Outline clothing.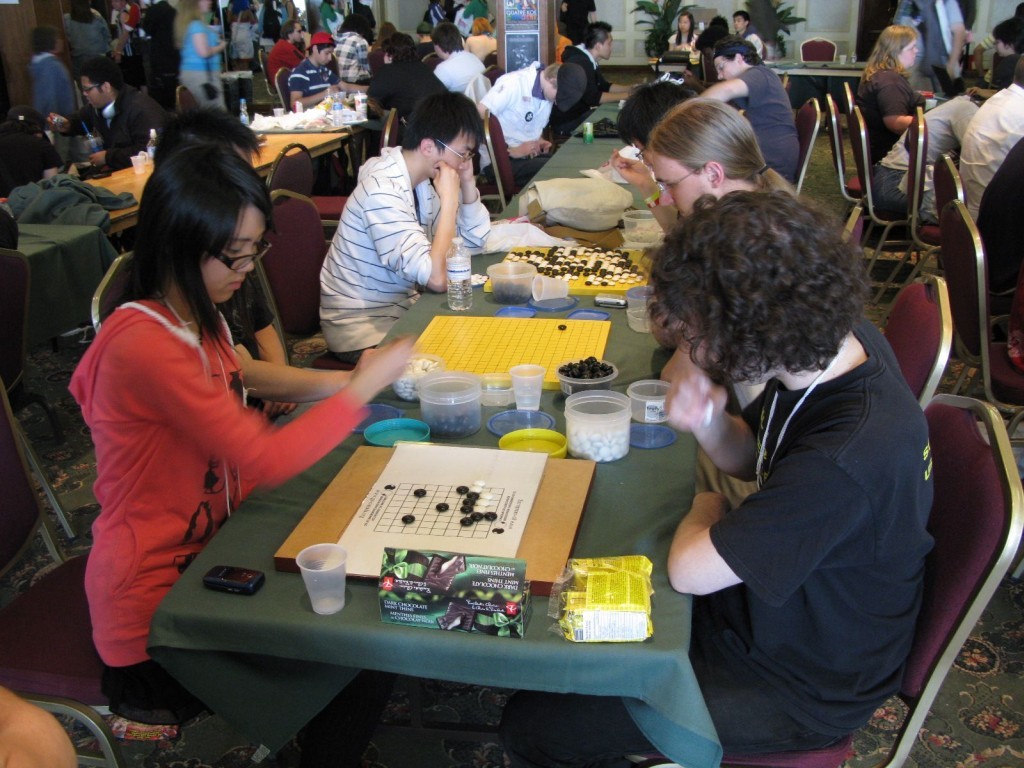
Outline: BBox(428, 0, 456, 23).
